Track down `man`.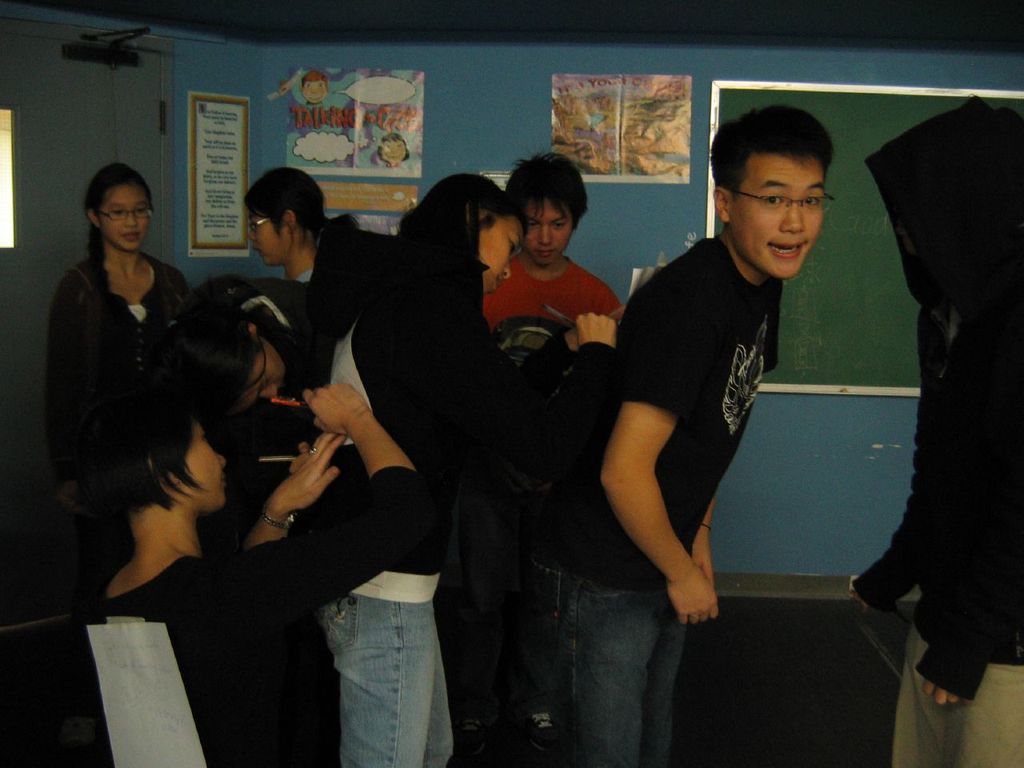
Tracked to (478,151,633,342).
